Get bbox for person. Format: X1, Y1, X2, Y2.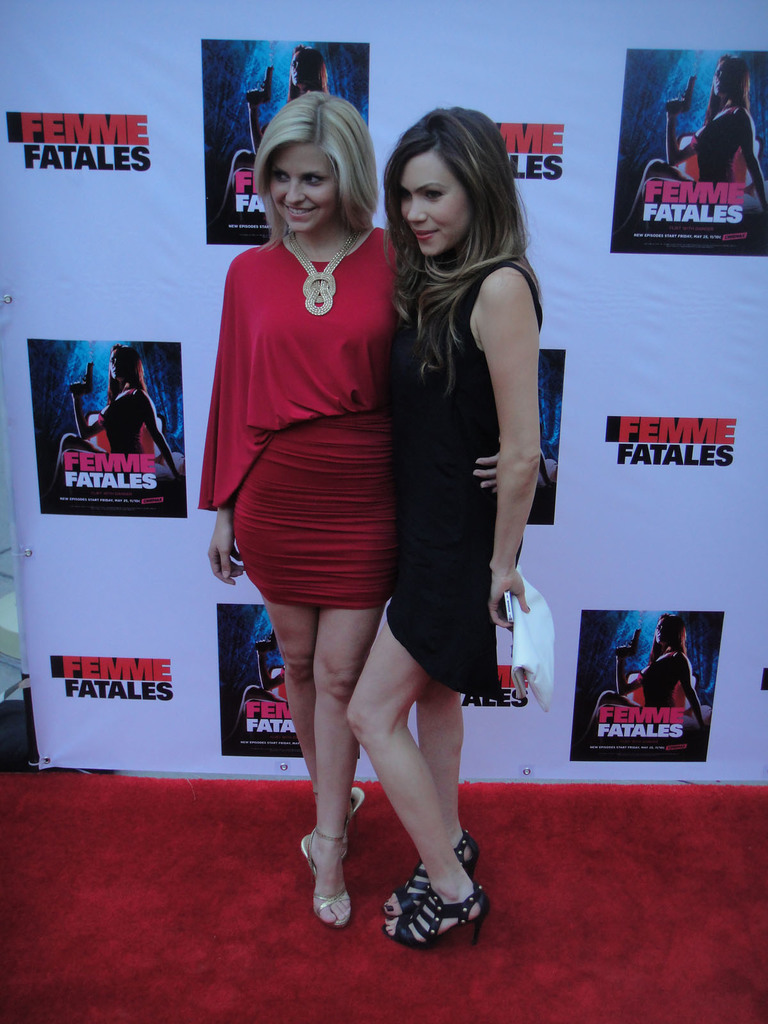
56, 340, 177, 487.
